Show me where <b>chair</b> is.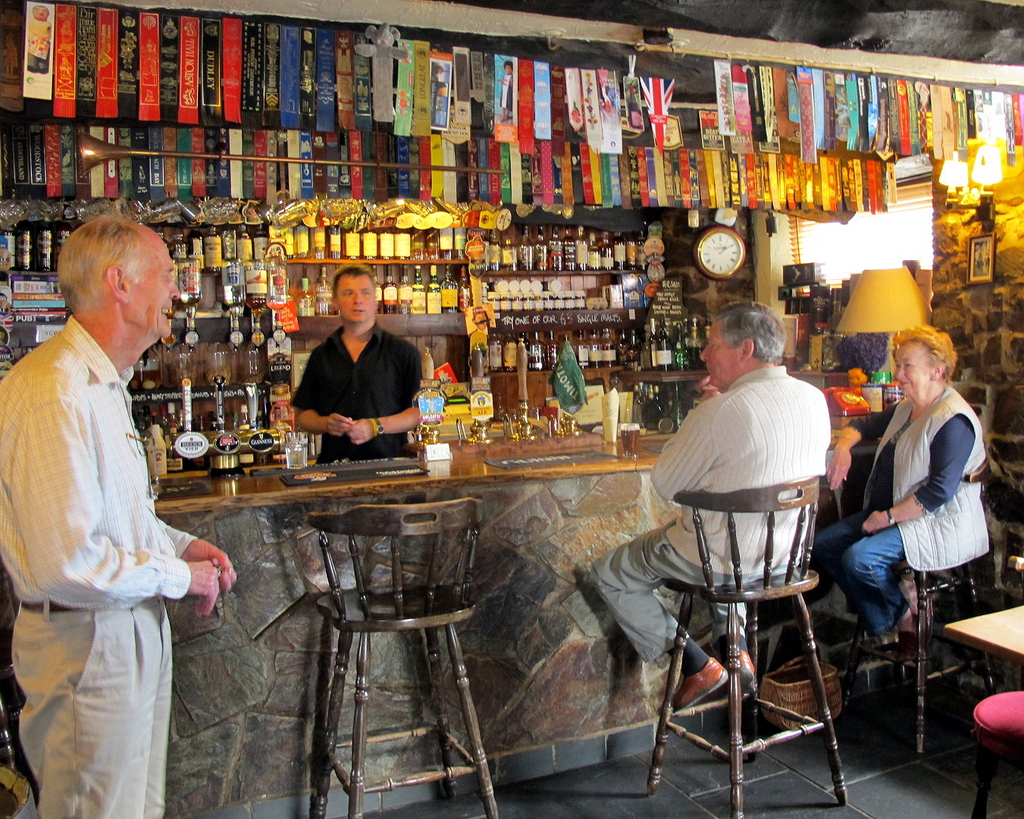
<b>chair</b> is at {"left": 304, "top": 497, "right": 505, "bottom": 818}.
